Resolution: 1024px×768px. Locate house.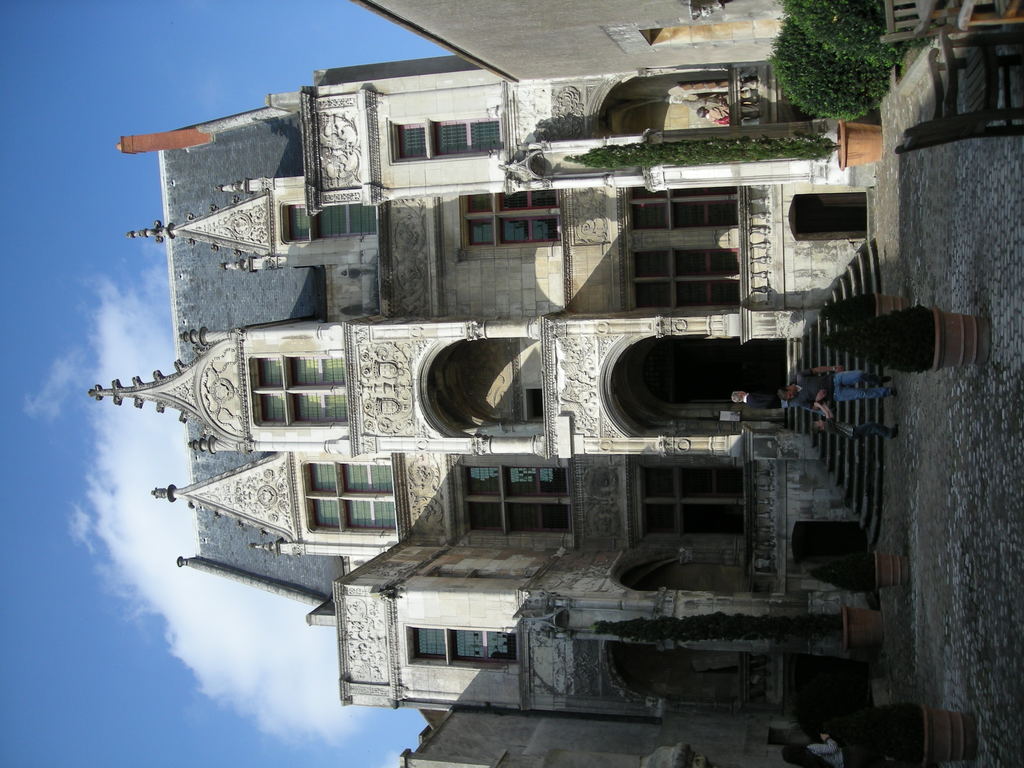
[397, 714, 829, 767].
